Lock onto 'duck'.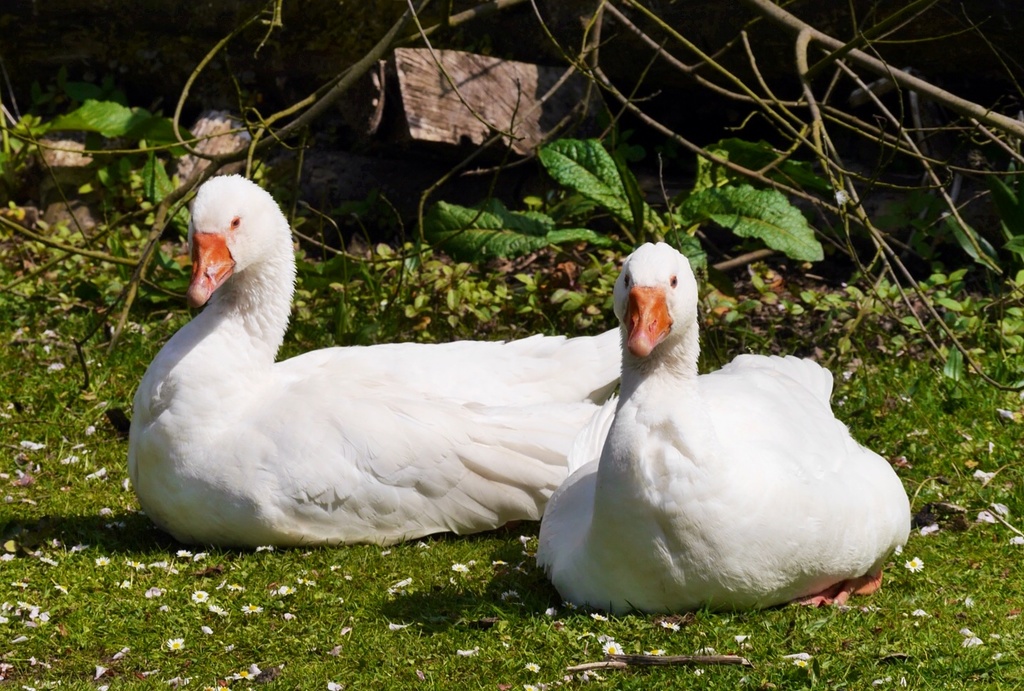
Locked: {"left": 125, "top": 174, "right": 642, "bottom": 551}.
